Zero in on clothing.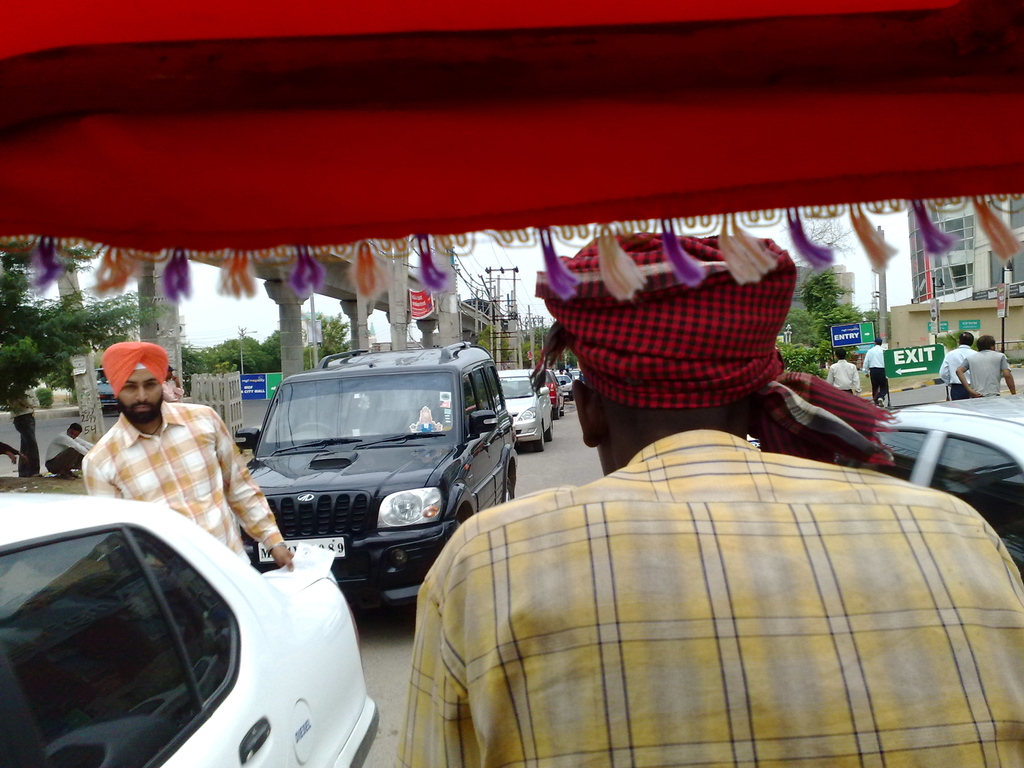
Zeroed in: [936, 340, 977, 391].
